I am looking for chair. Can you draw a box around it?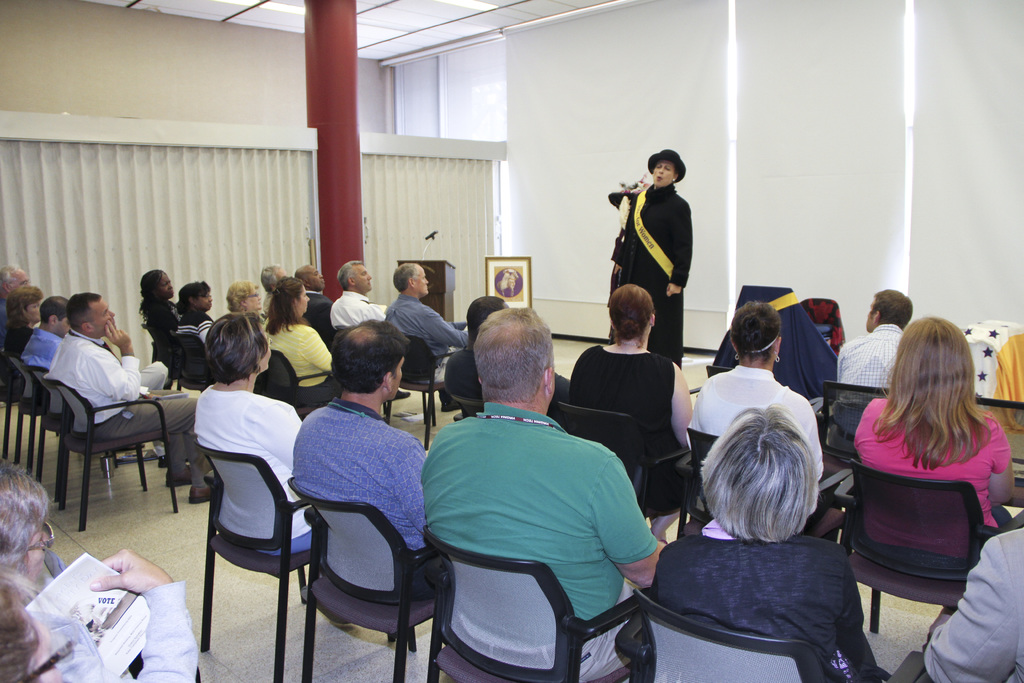
Sure, the bounding box is bbox=(285, 473, 452, 682).
